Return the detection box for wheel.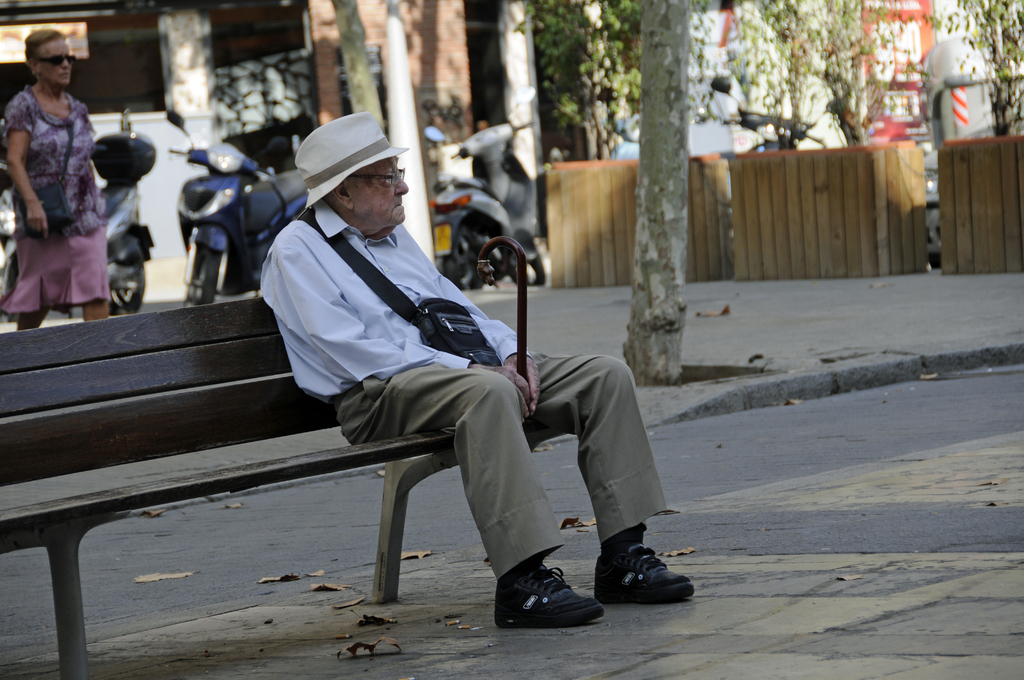
detection(510, 263, 549, 286).
